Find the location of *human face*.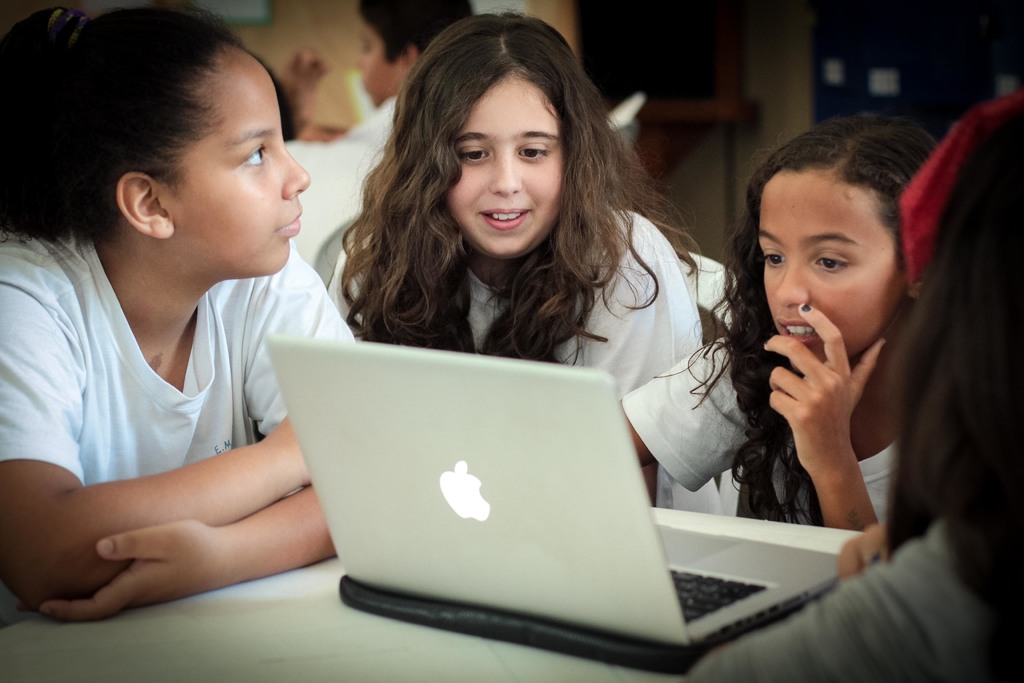
Location: select_region(159, 48, 308, 278).
